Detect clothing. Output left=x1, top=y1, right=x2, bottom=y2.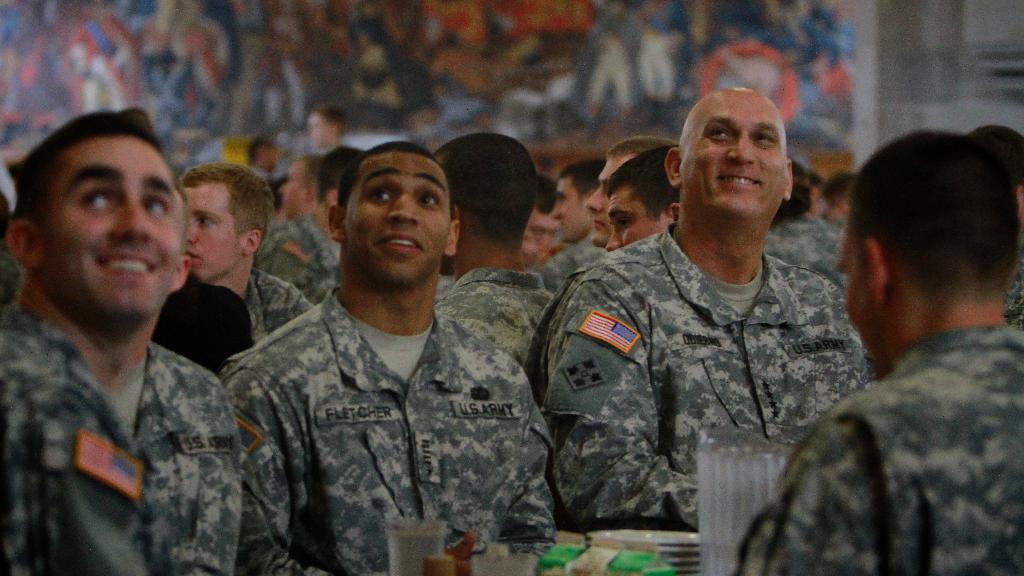
left=1001, top=236, right=1023, bottom=326.
